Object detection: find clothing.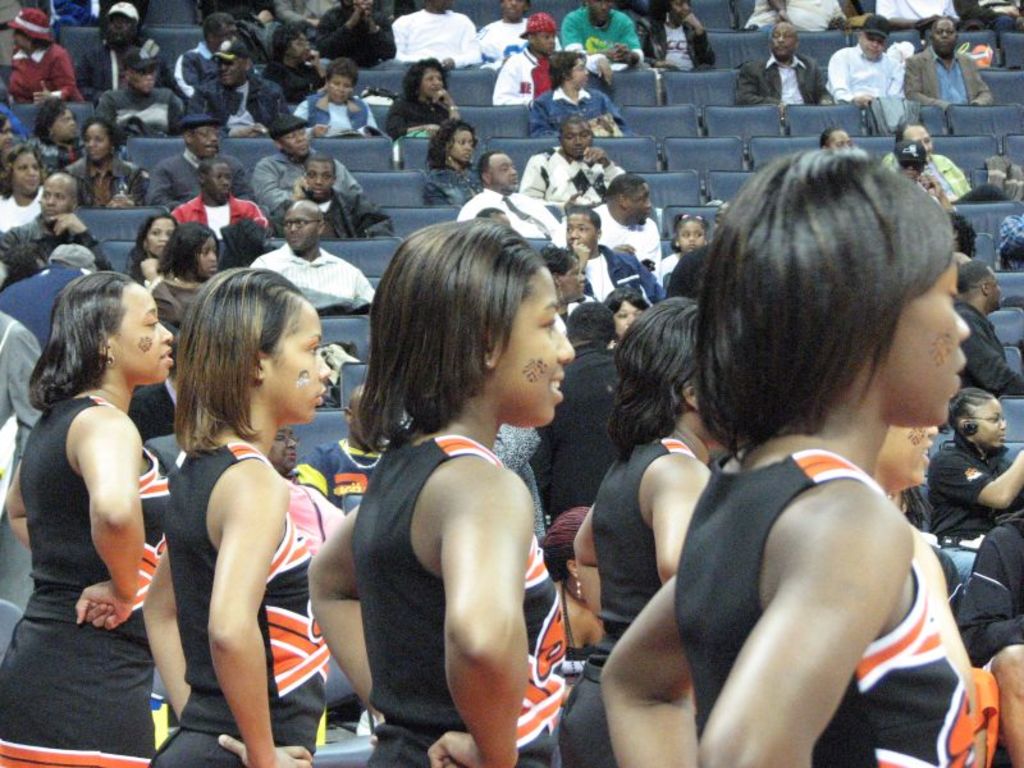
{"left": 968, "top": 0, "right": 1021, "bottom": 45}.
